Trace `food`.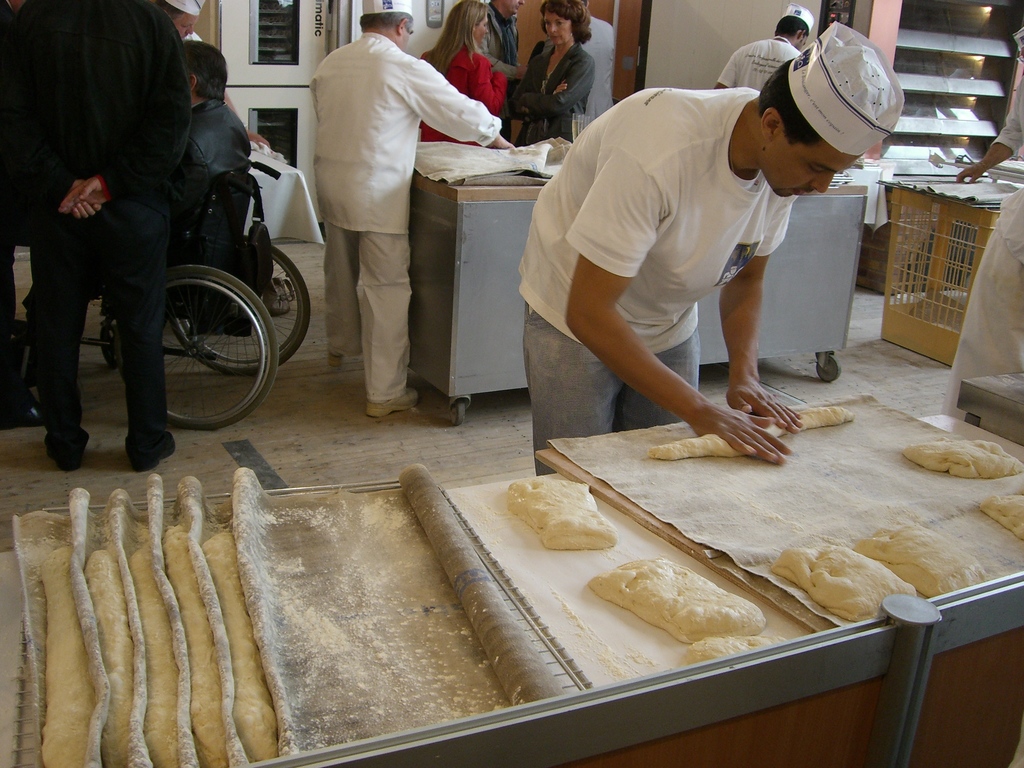
Traced to {"left": 127, "top": 540, "right": 181, "bottom": 767}.
